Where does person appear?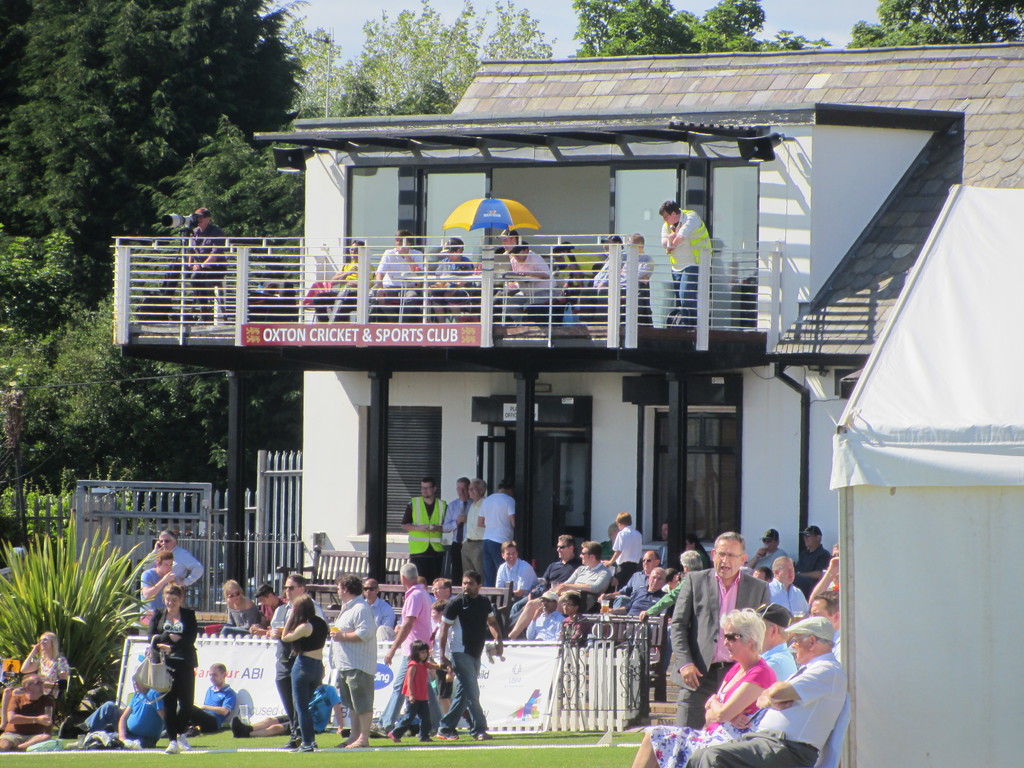
Appears at detection(591, 232, 632, 291).
